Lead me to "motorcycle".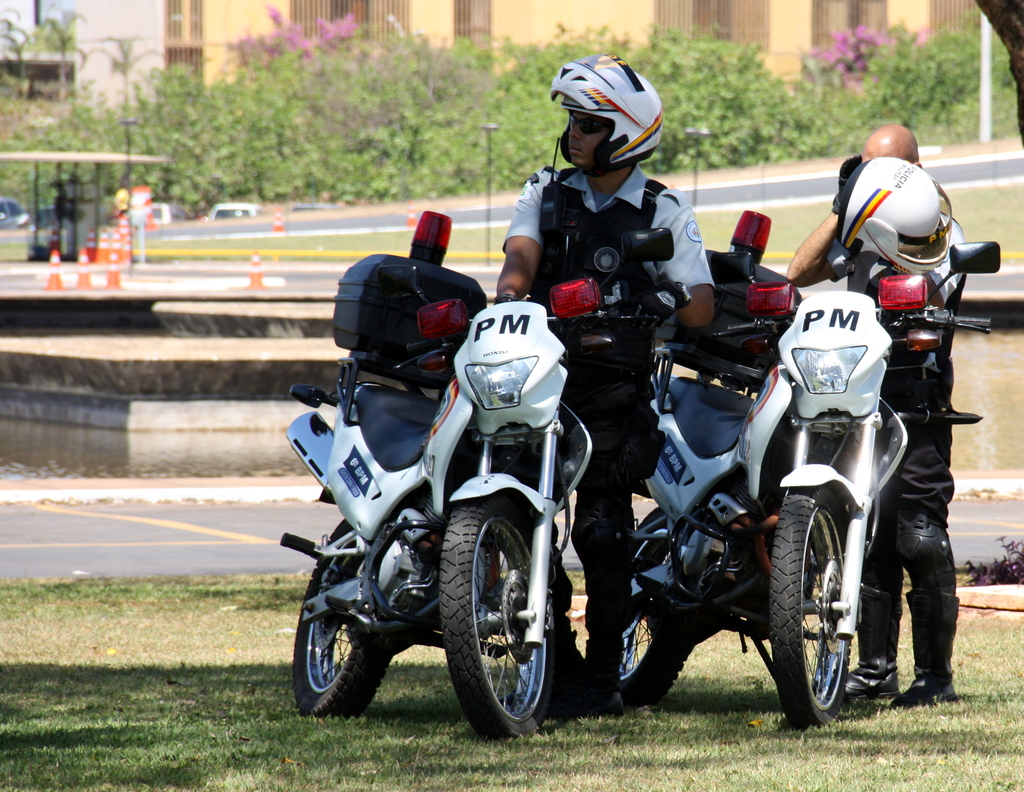
Lead to (left=281, top=211, right=673, bottom=740).
